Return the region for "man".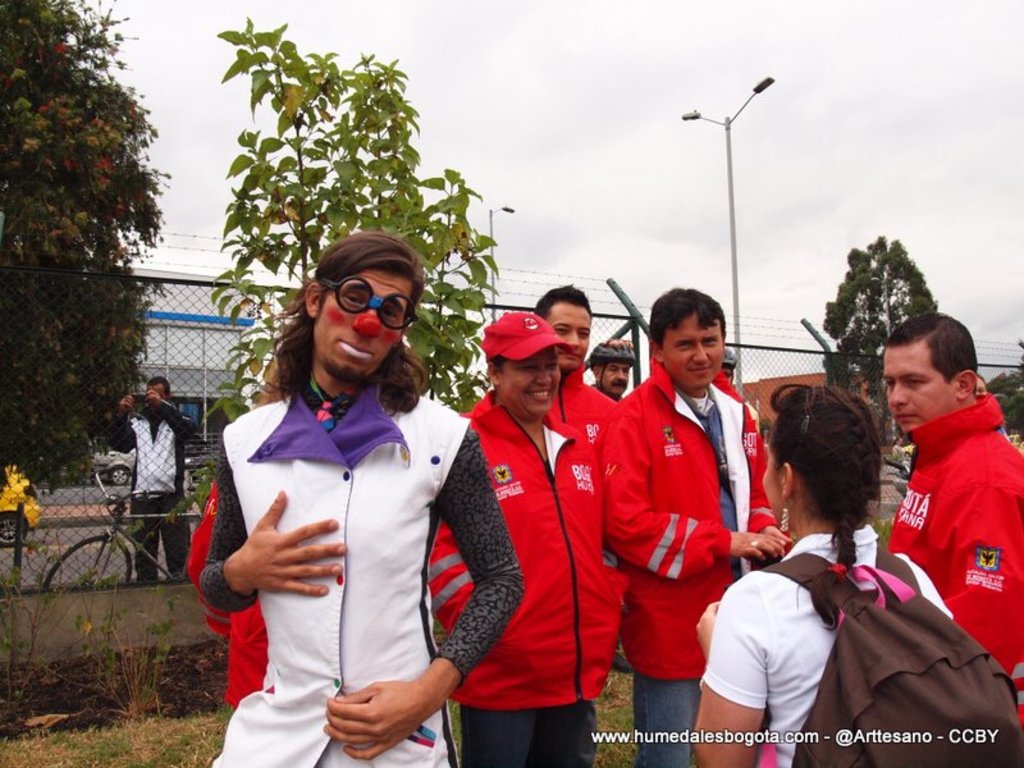
(468, 280, 621, 444).
